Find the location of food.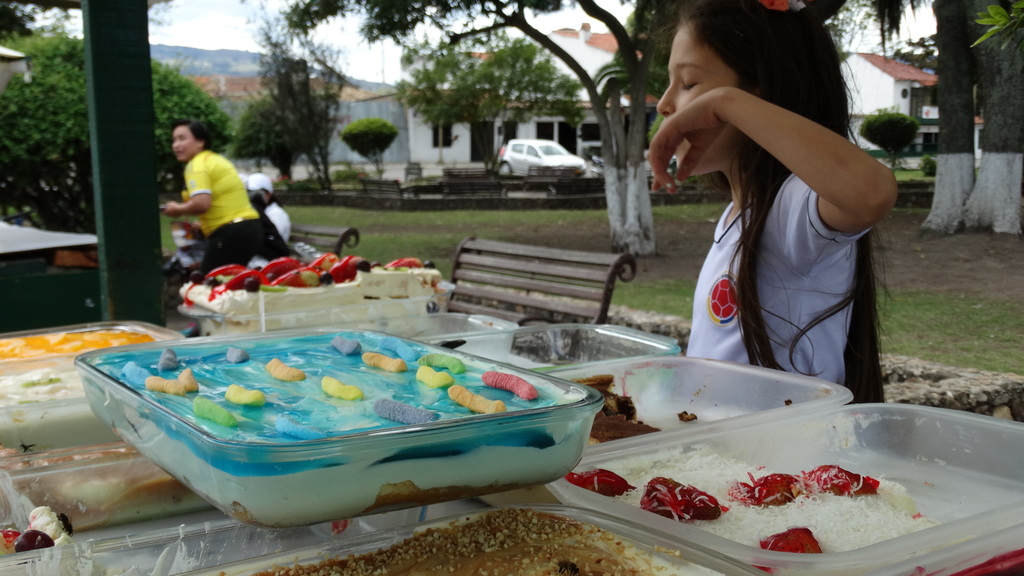
Location: <bbox>226, 345, 248, 364</bbox>.
